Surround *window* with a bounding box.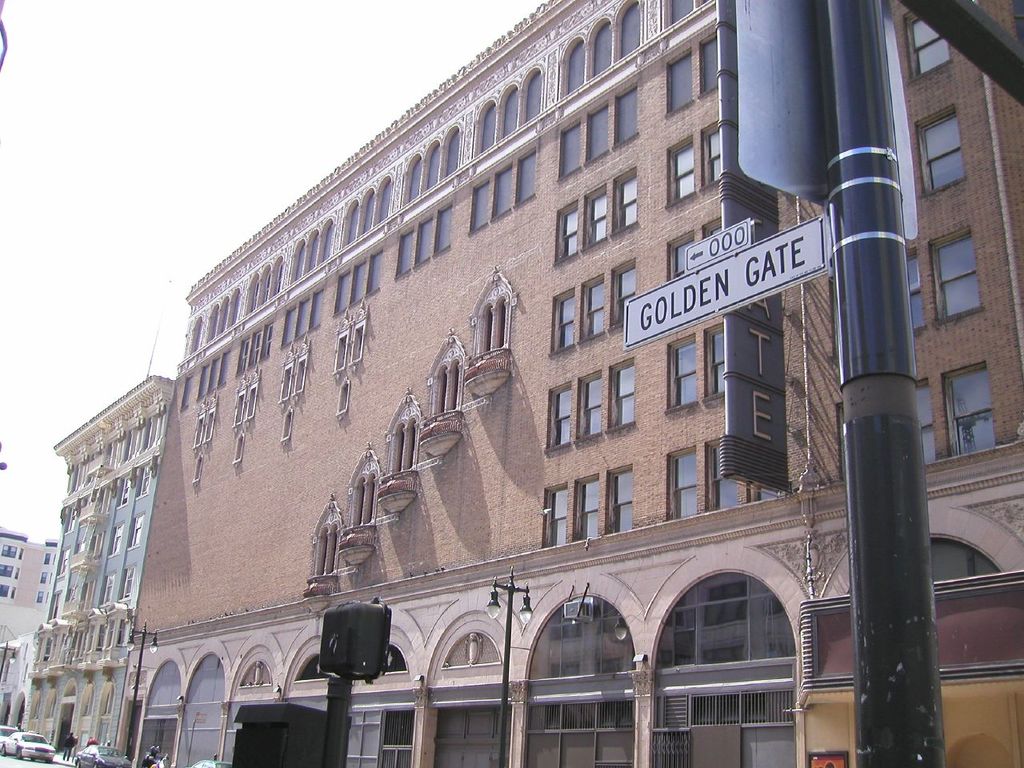
615,171,638,230.
